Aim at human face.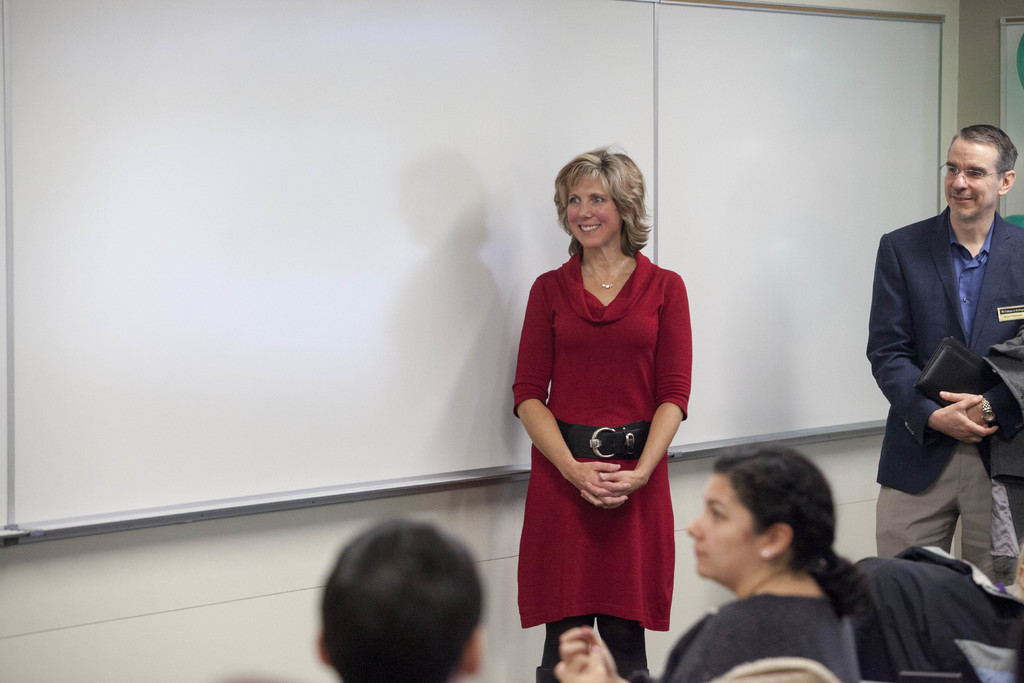
Aimed at [x1=563, y1=176, x2=626, y2=247].
